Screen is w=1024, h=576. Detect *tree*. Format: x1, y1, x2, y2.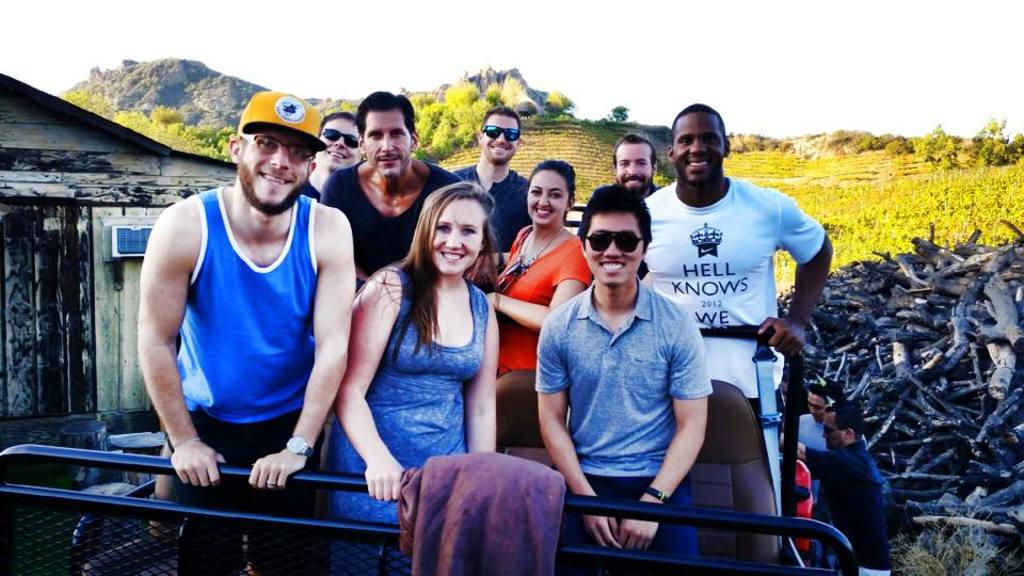
606, 103, 628, 123.
